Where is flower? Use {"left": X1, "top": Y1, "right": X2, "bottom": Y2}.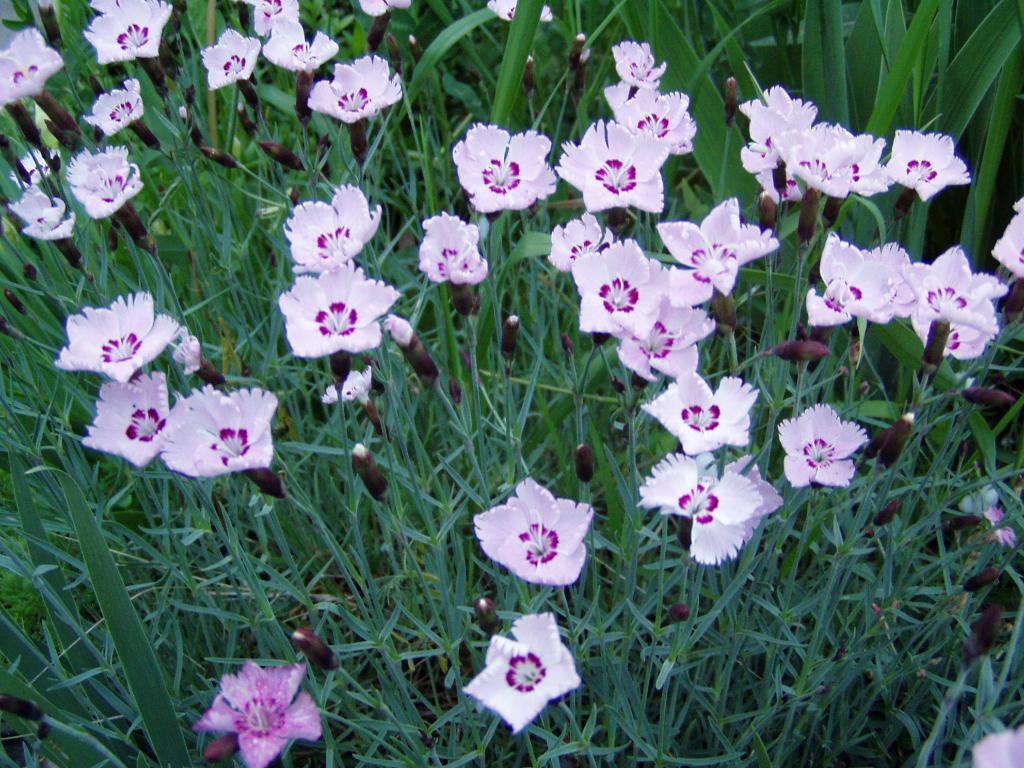
{"left": 319, "top": 367, "right": 375, "bottom": 426}.
